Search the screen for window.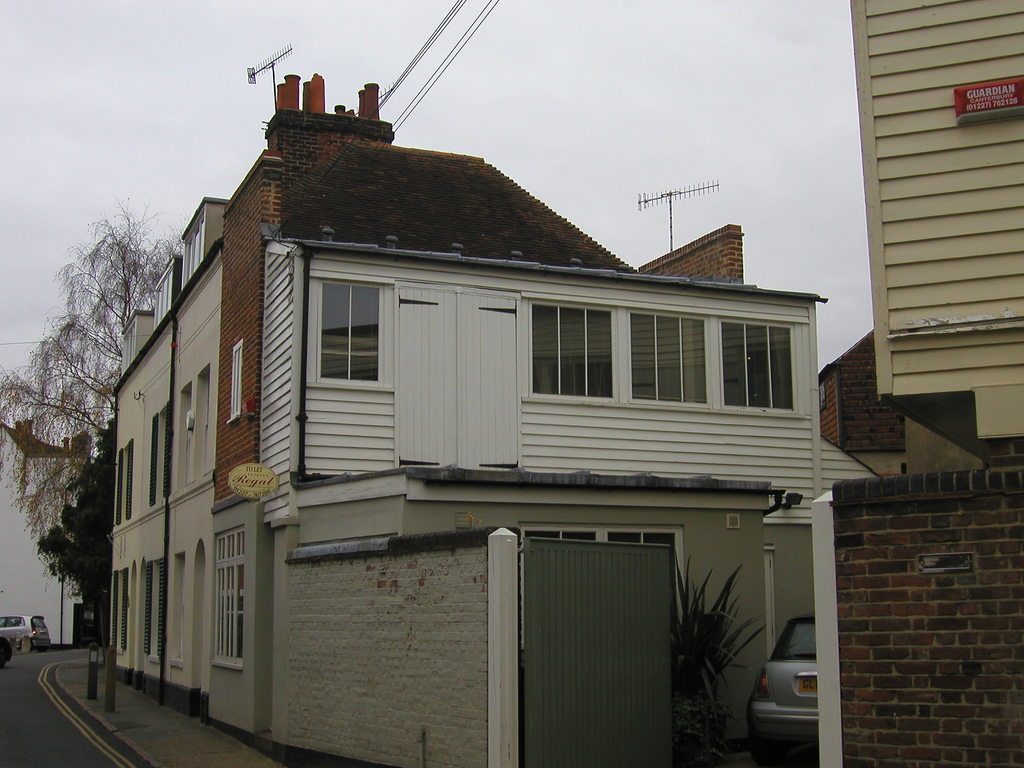
Found at 303,276,394,392.
